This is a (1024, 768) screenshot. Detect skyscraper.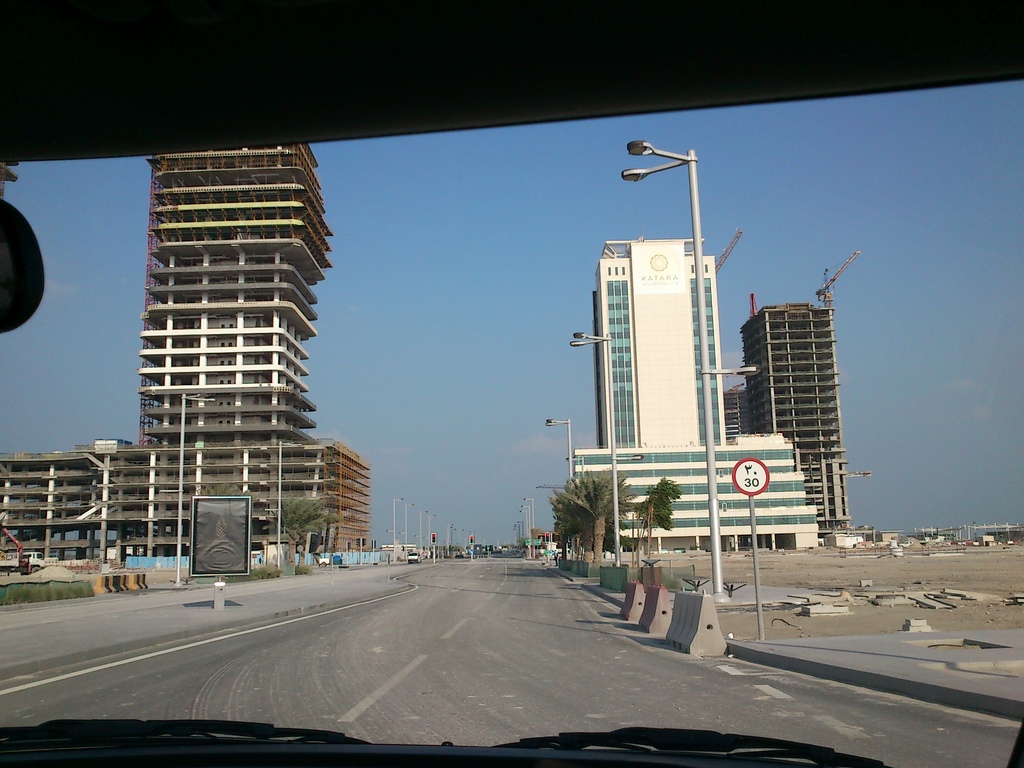
detection(591, 235, 716, 437).
